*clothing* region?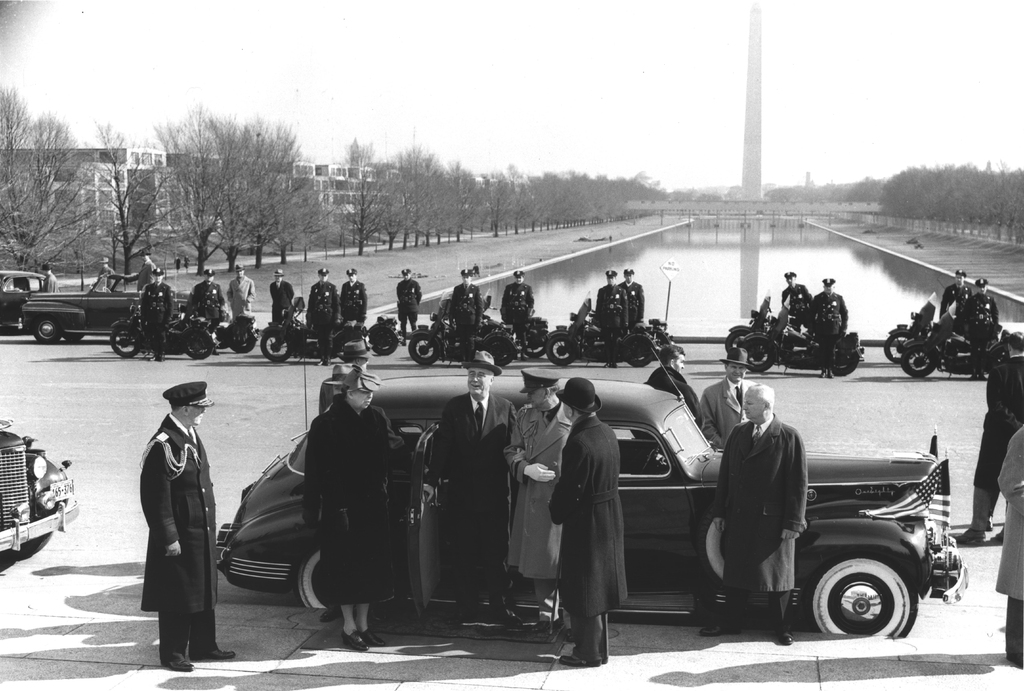
x1=645, y1=364, x2=701, y2=420
